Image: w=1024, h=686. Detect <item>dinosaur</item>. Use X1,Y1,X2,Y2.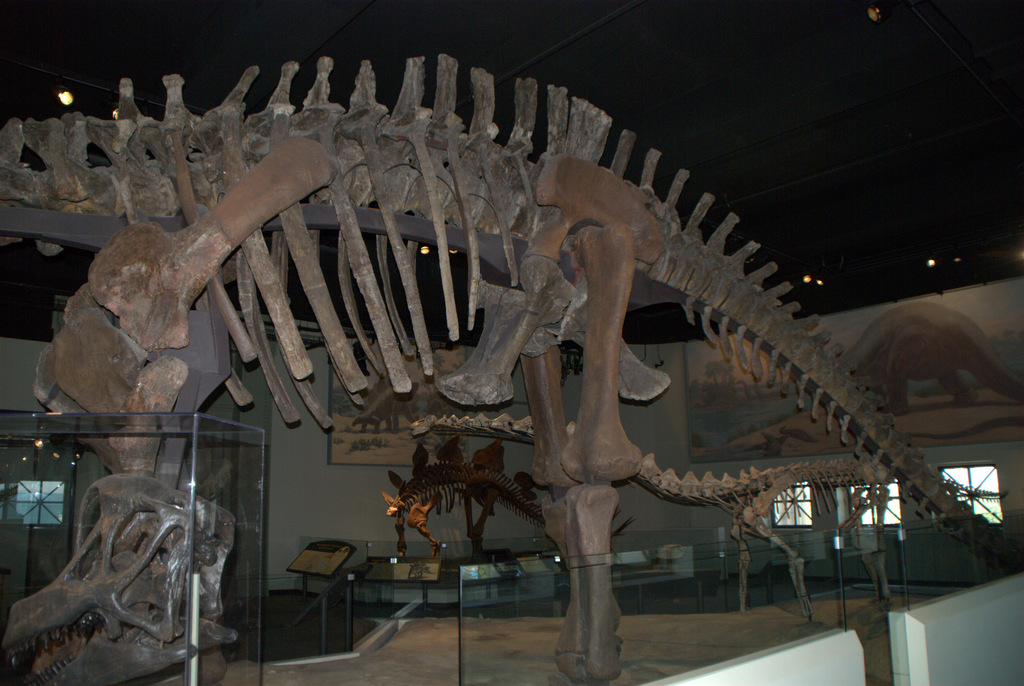
385,433,641,565.
